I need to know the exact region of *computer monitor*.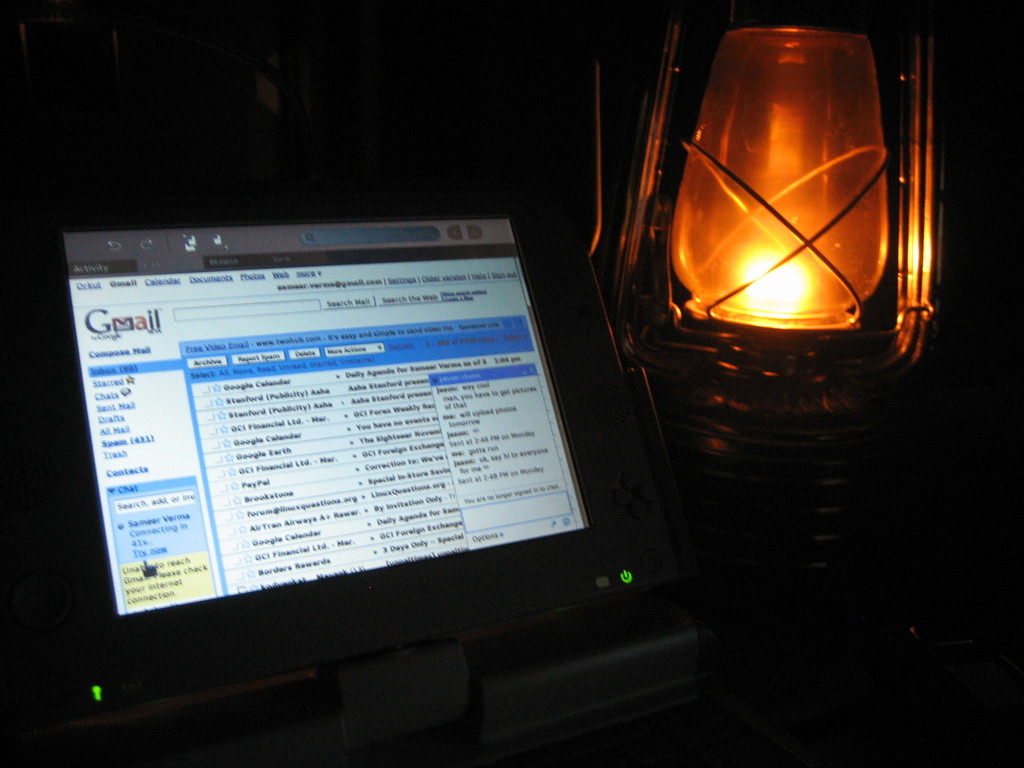
Region: [37,153,723,749].
